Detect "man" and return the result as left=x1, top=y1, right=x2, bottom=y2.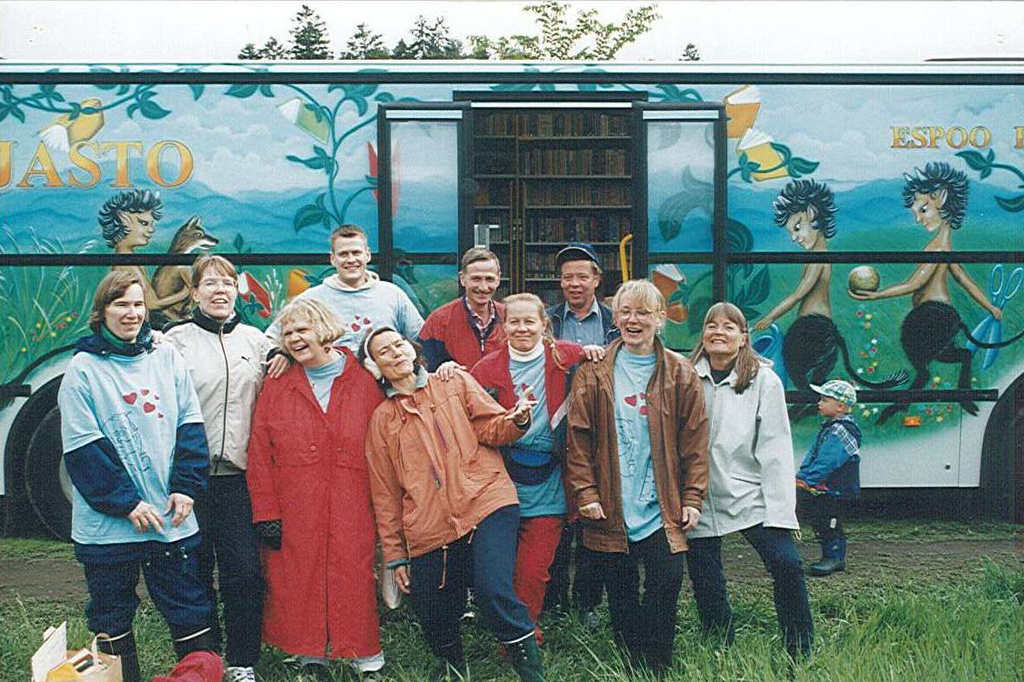
left=417, top=246, right=503, bottom=370.
